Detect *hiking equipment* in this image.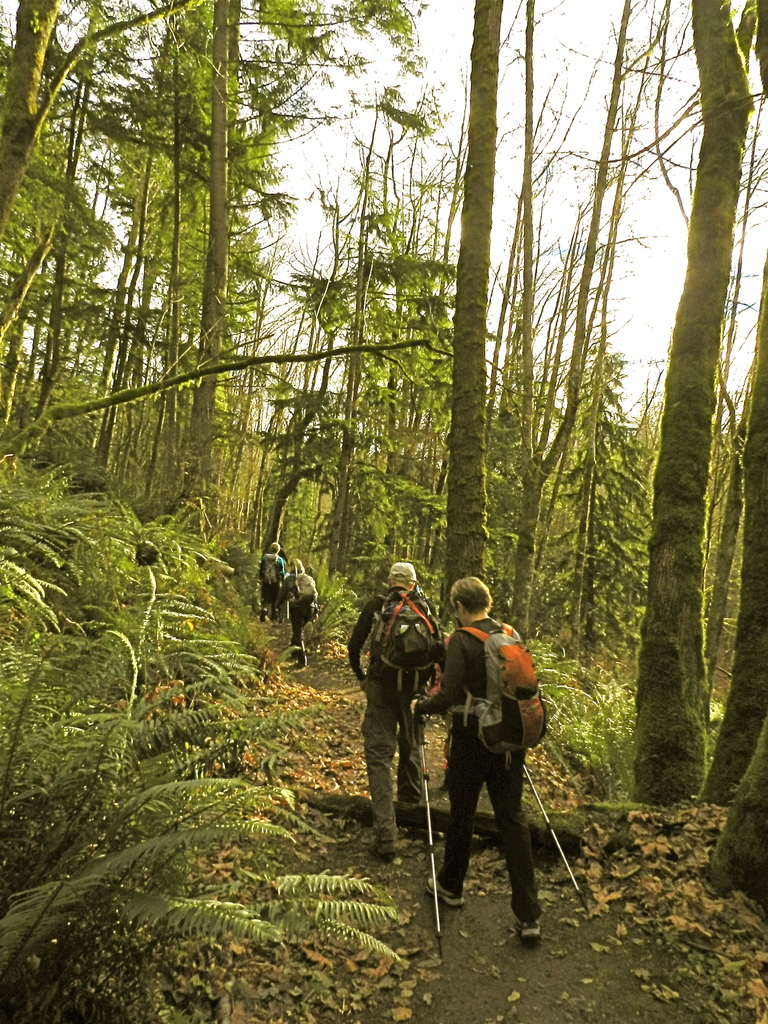
Detection: {"left": 459, "top": 612, "right": 555, "bottom": 777}.
